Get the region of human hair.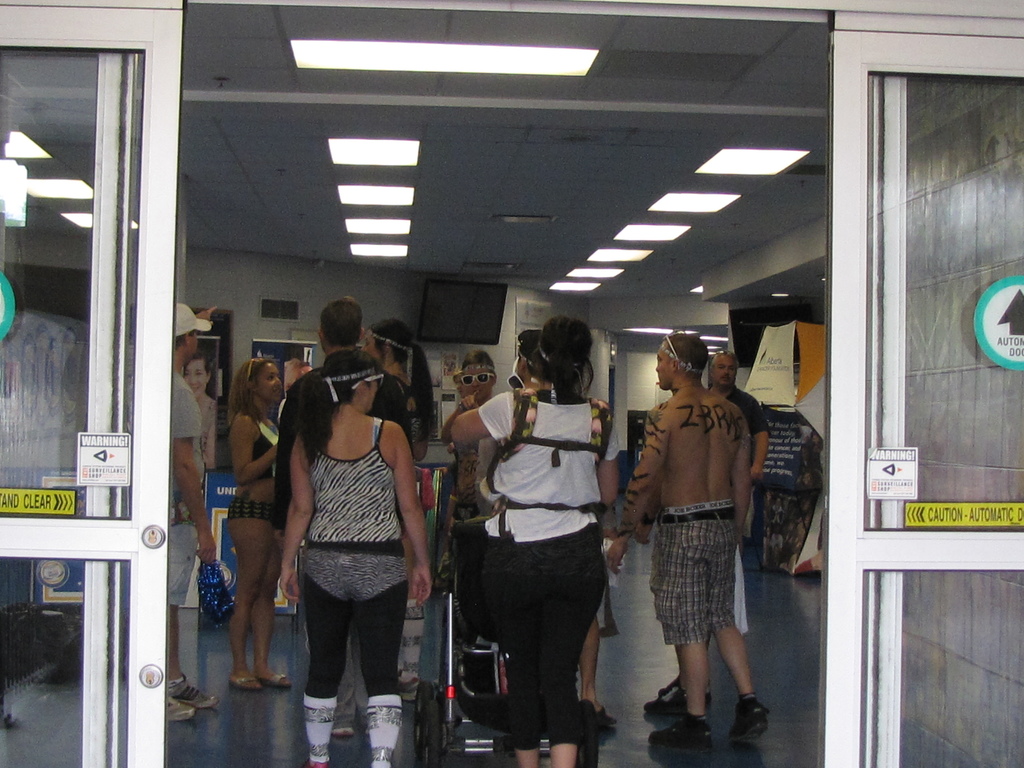
(534,316,598,403).
